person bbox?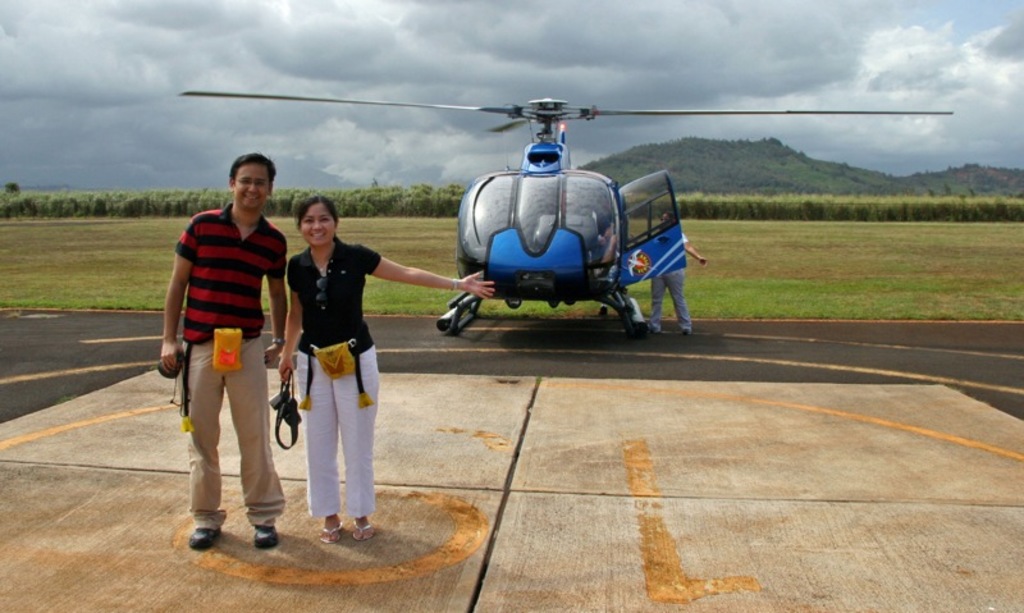
[164, 141, 292, 550]
